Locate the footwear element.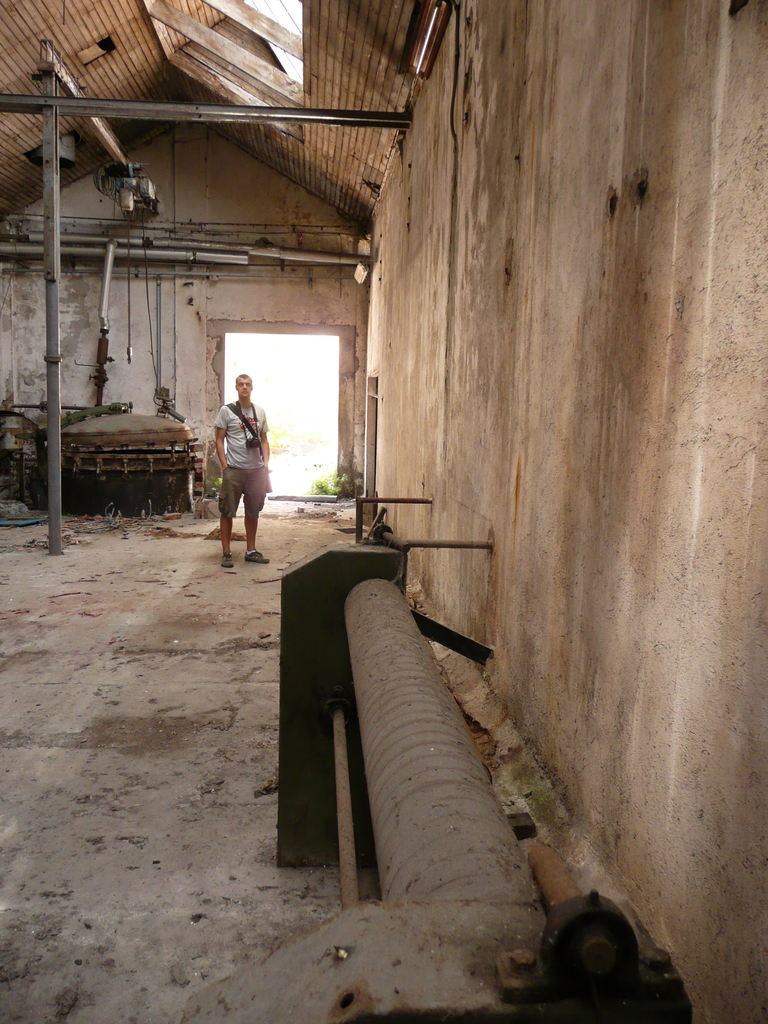
Element bbox: x1=246 y1=543 x2=273 y2=562.
